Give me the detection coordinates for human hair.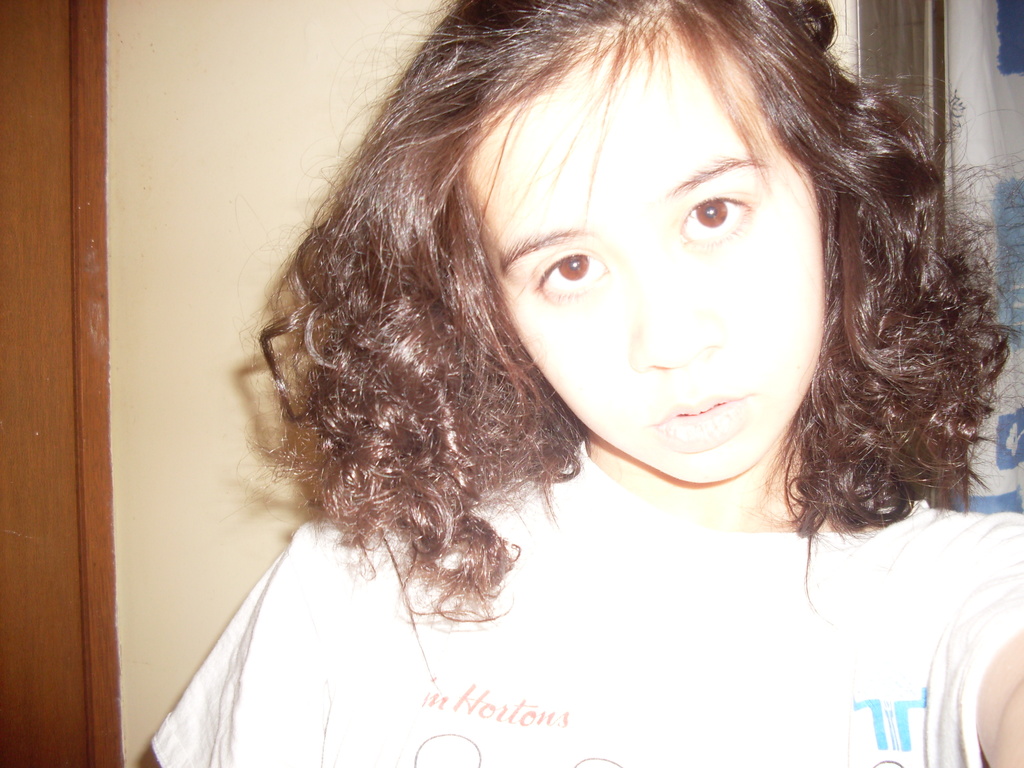
bbox=(260, 0, 1023, 619).
